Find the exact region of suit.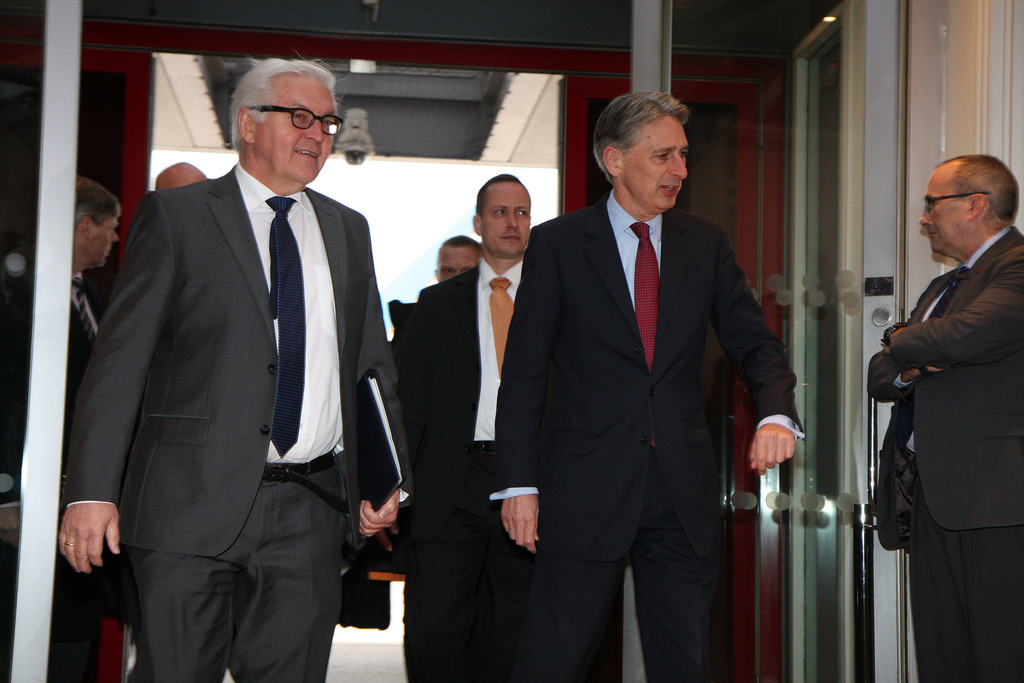
Exact region: bbox(60, 164, 415, 682).
